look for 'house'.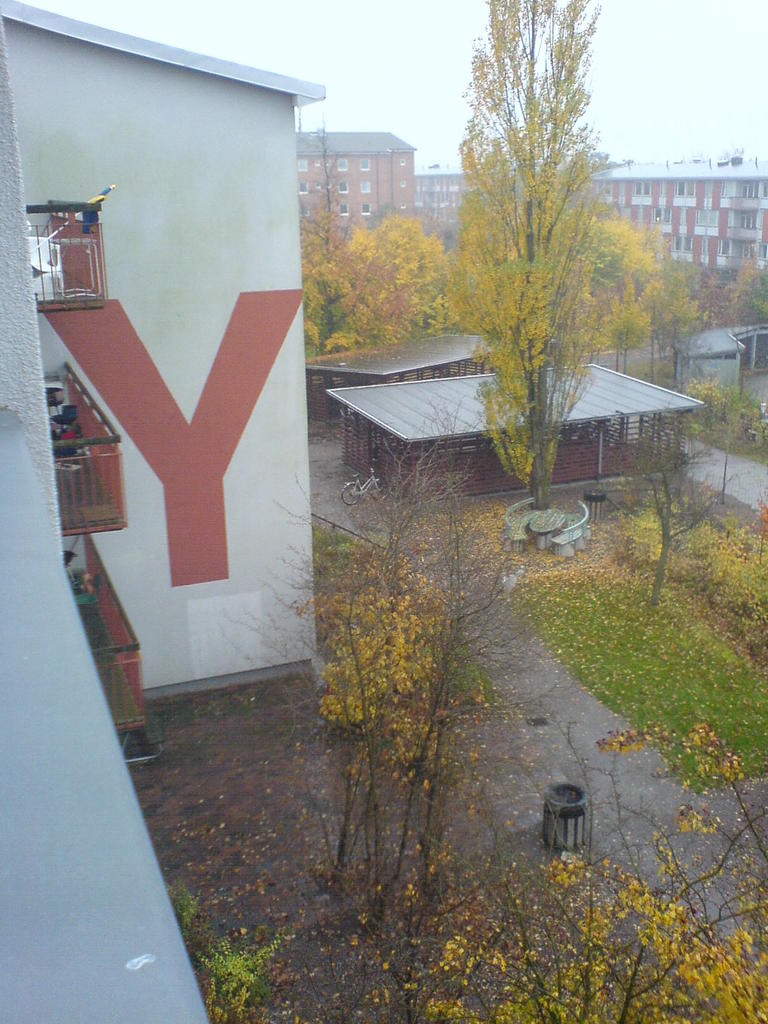
Found: crop(294, 130, 767, 330).
